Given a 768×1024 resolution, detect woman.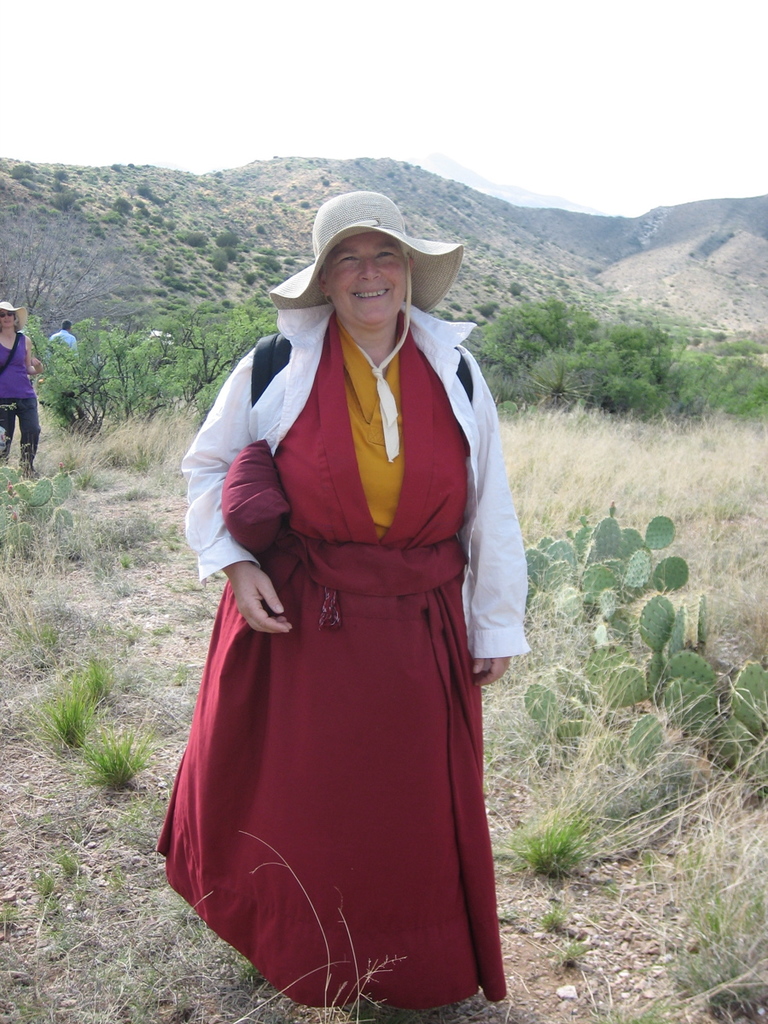
{"left": 0, "top": 295, "right": 41, "bottom": 466}.
